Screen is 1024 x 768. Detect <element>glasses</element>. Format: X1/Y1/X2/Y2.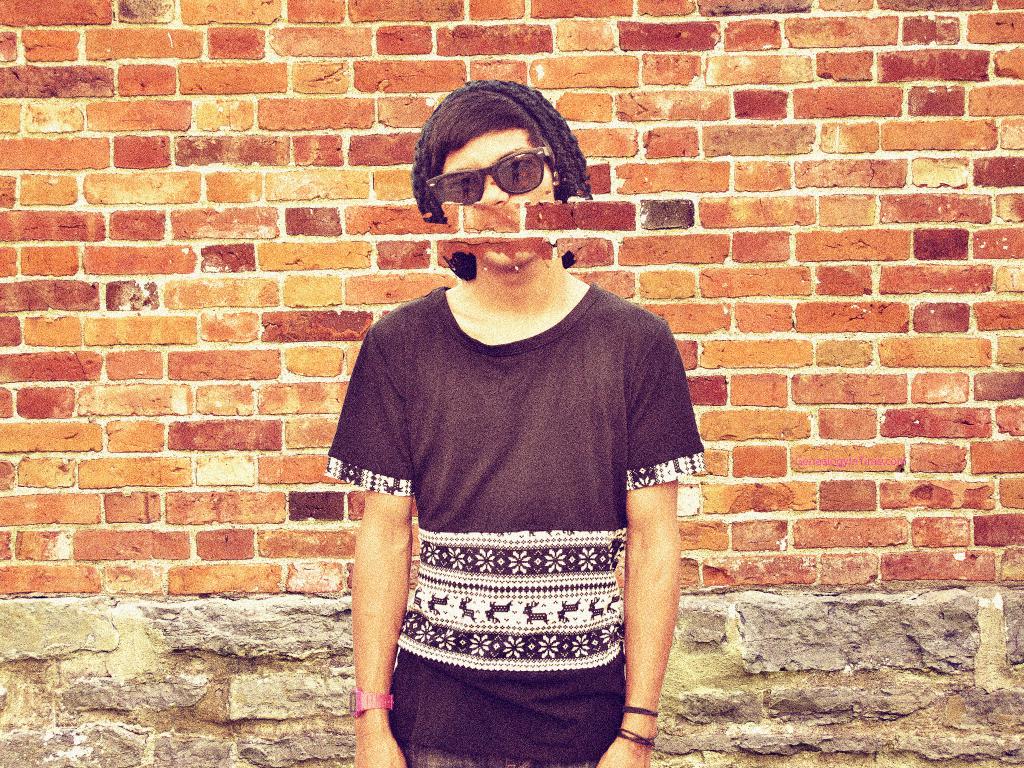
417/139/575/202.
